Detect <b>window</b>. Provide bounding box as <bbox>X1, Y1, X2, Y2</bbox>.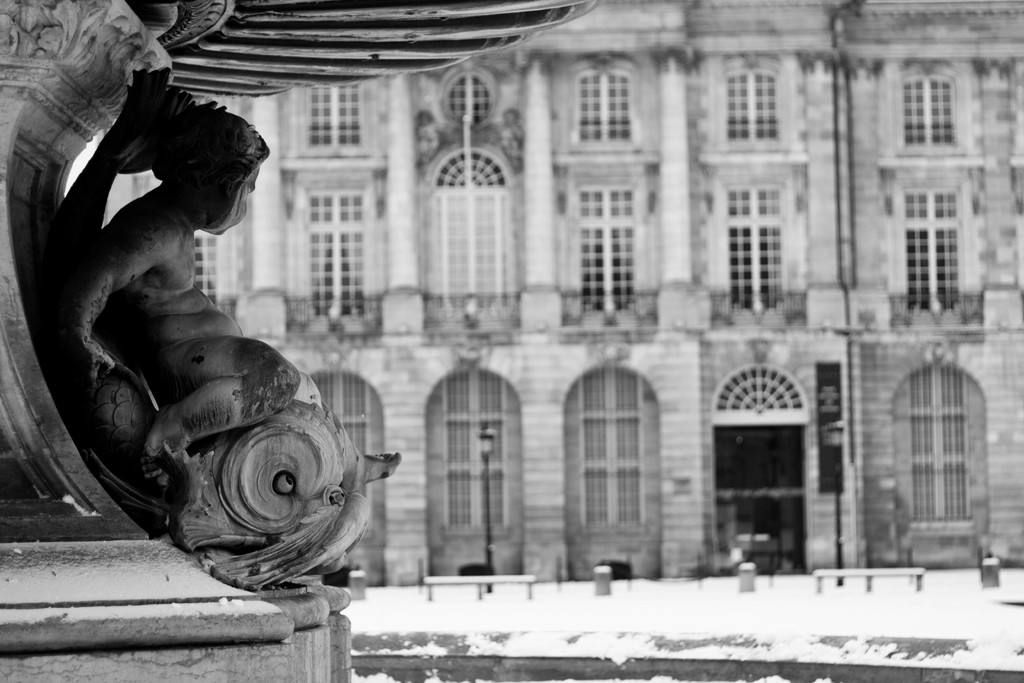
<bbox>900, 74, 957, 148</bbox>.
